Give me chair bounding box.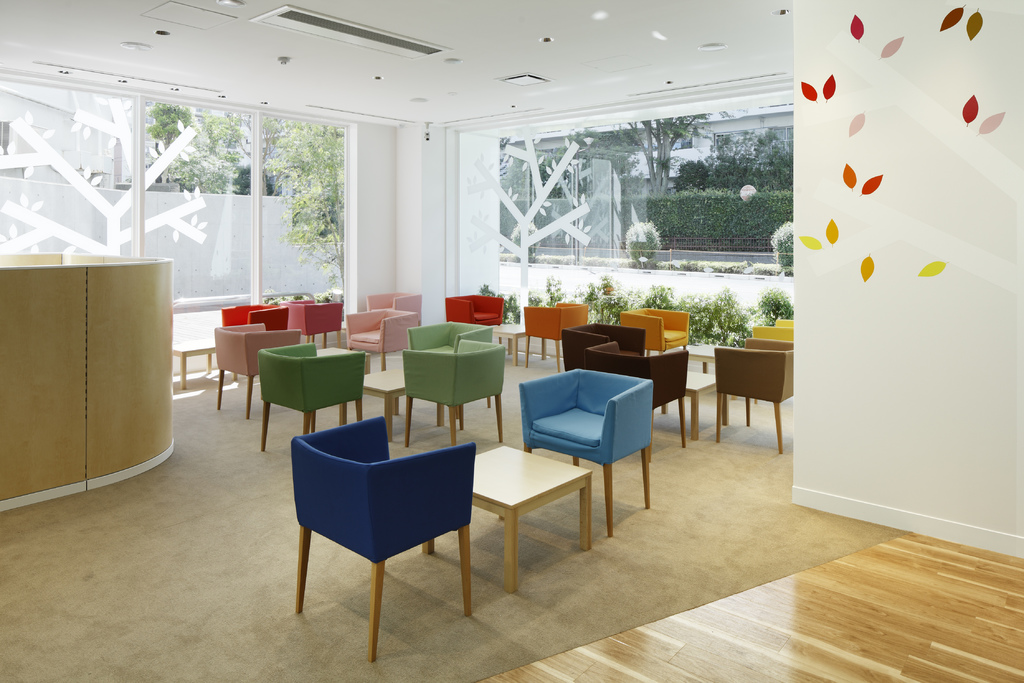
<region>275, 407, 490, 650</region>.
